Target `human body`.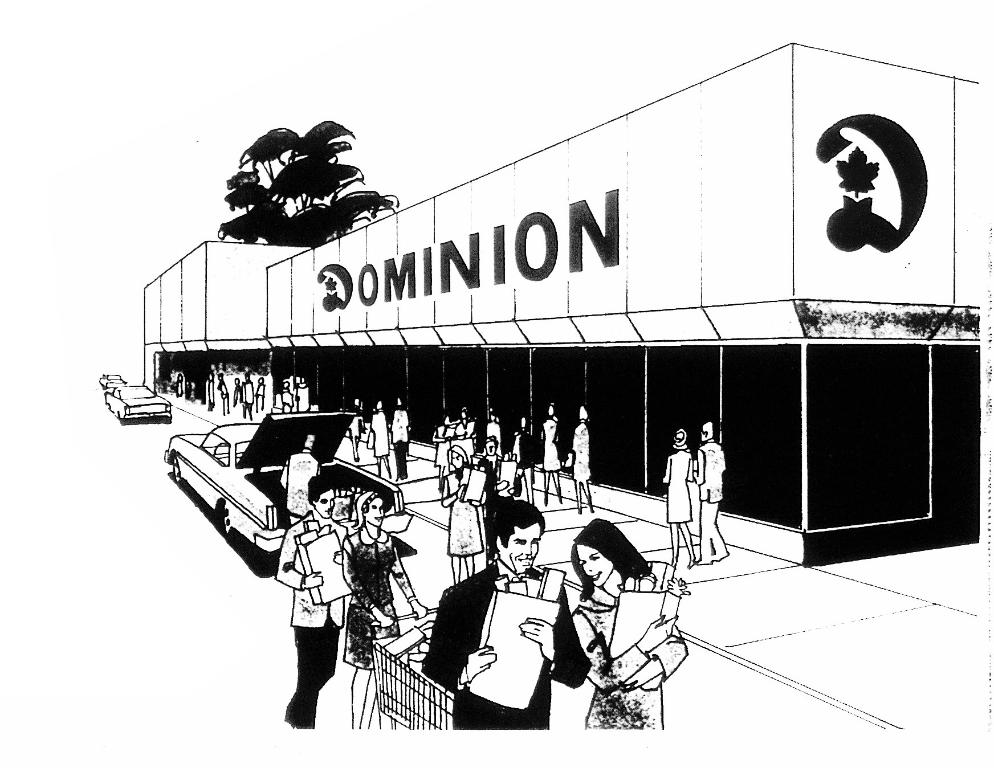
Target region: BBox(583, 519, 688, 728).
